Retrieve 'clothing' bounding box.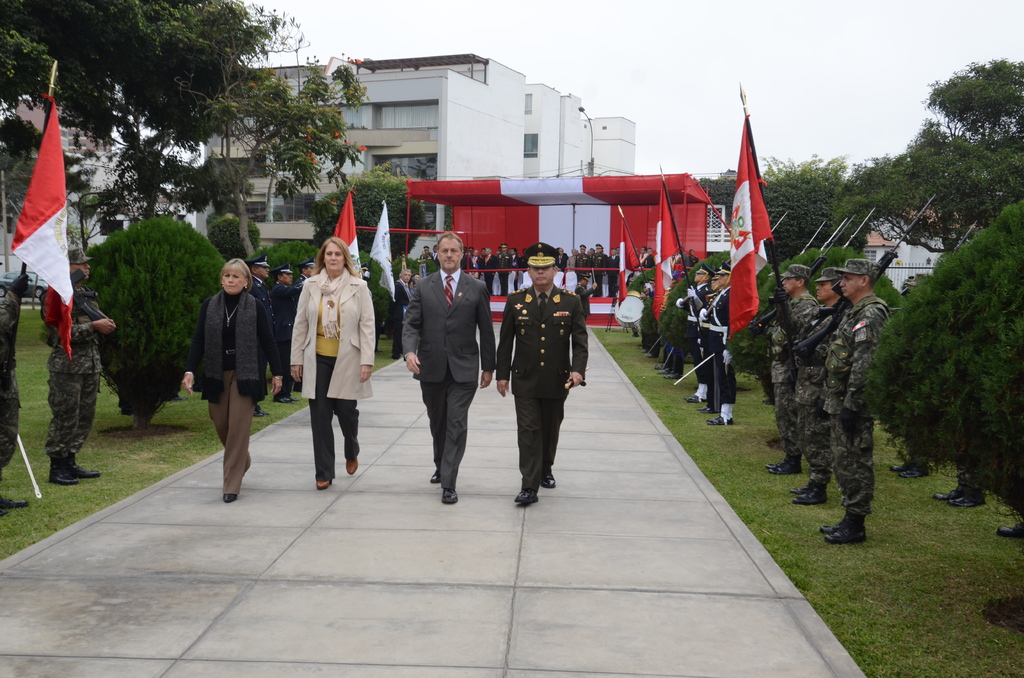
Bounding box: l=0, t=271, r=26, b=471.
